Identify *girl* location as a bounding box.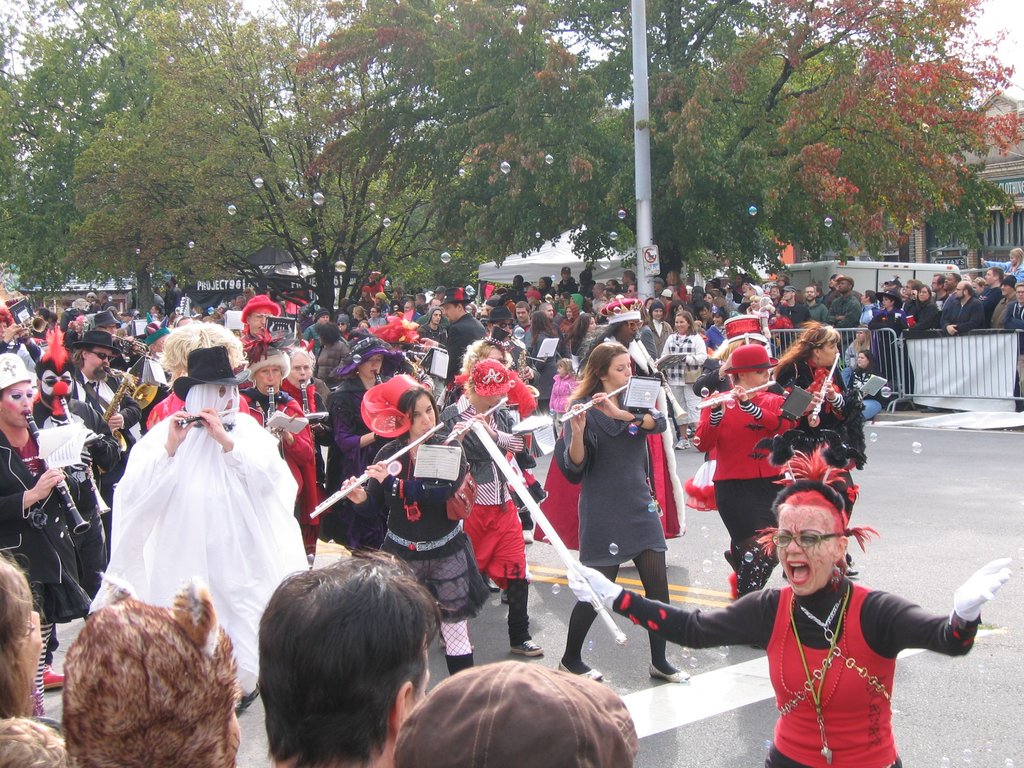
[left=532, top=343, right=685, bottom=683].
